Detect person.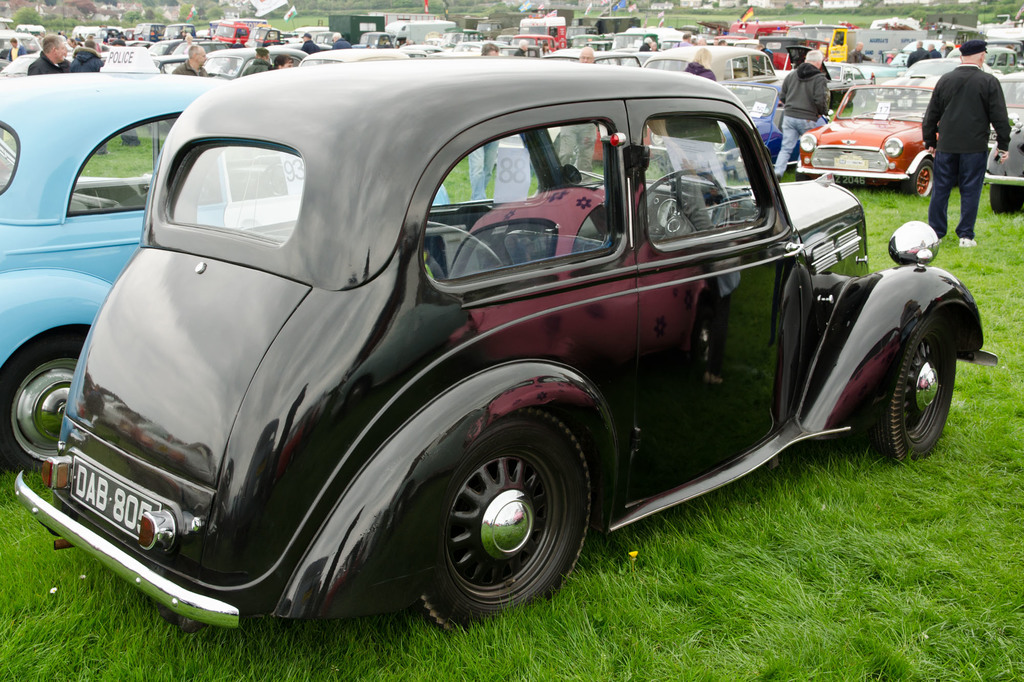
Detected at pyautogui.locateOnScreen(908, 40, 931, 65).
